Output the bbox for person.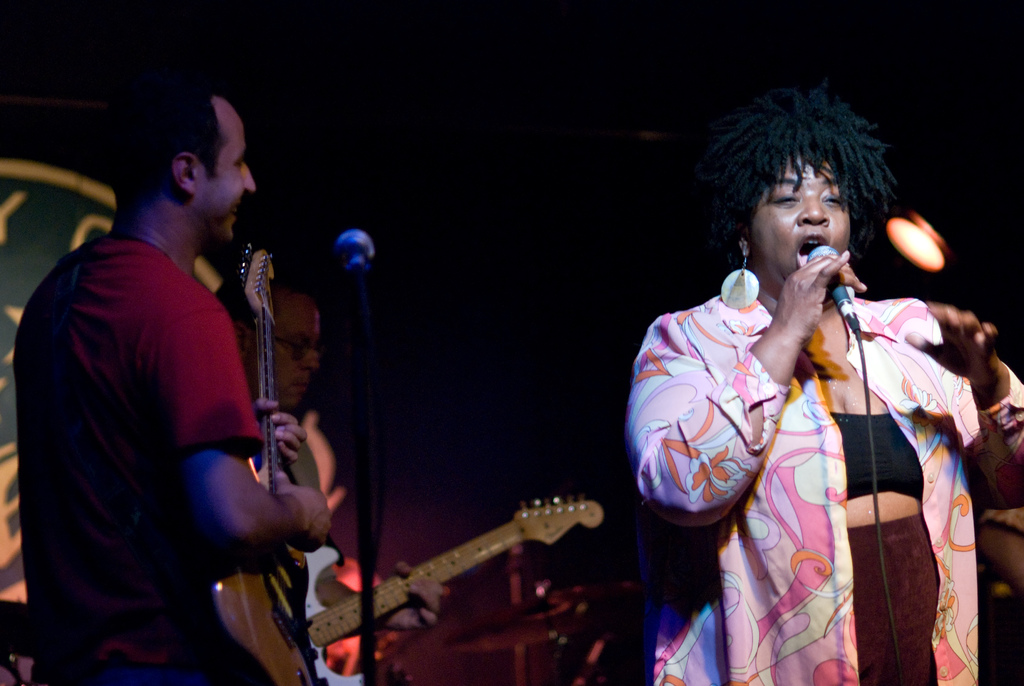
[x1=14, y1=72, x2=332, y2=685].
